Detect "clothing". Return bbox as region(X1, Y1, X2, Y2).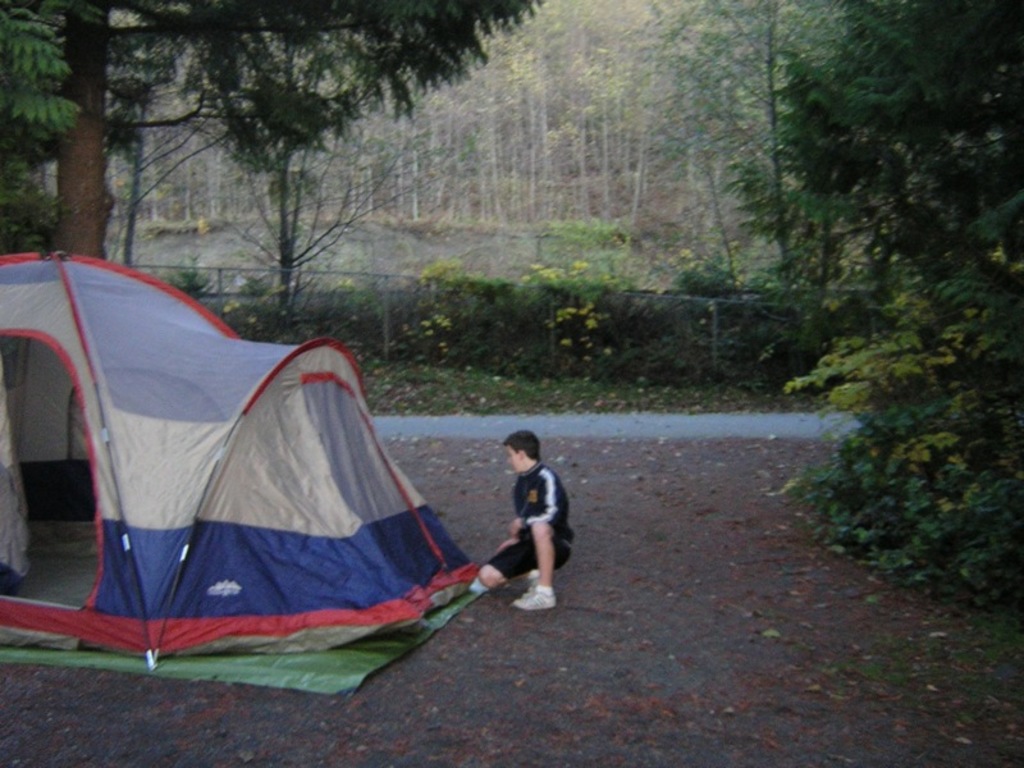
region(475, 435, 579, 616).
